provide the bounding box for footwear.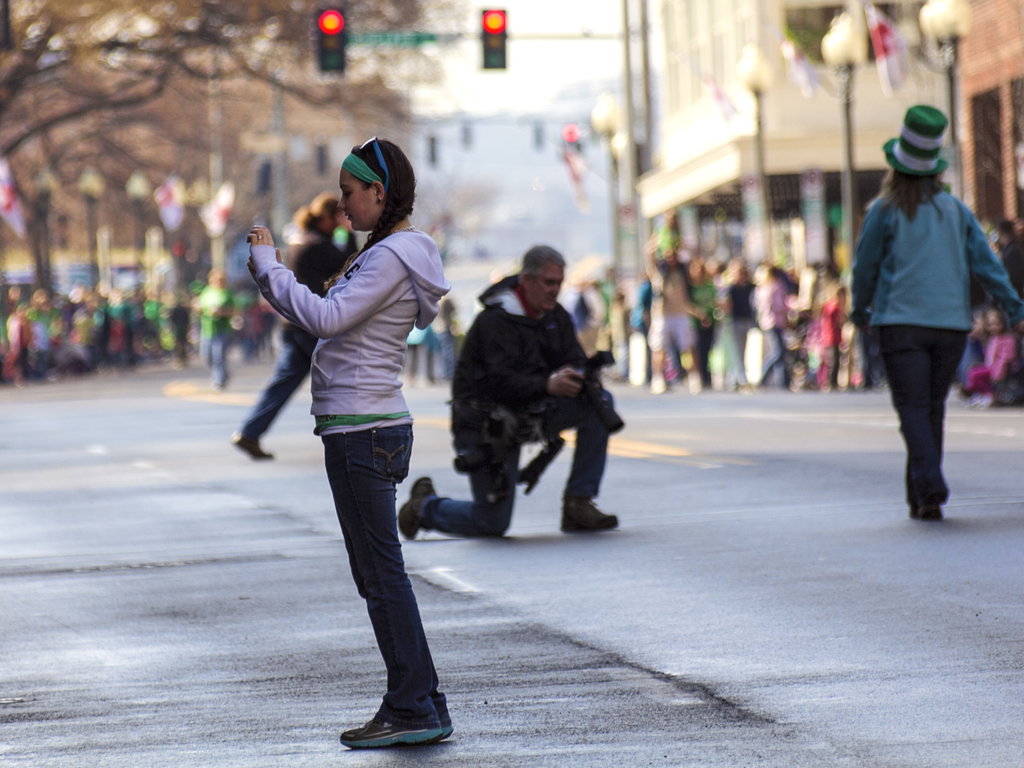
<region>428, 692, 451, 741</region>.
